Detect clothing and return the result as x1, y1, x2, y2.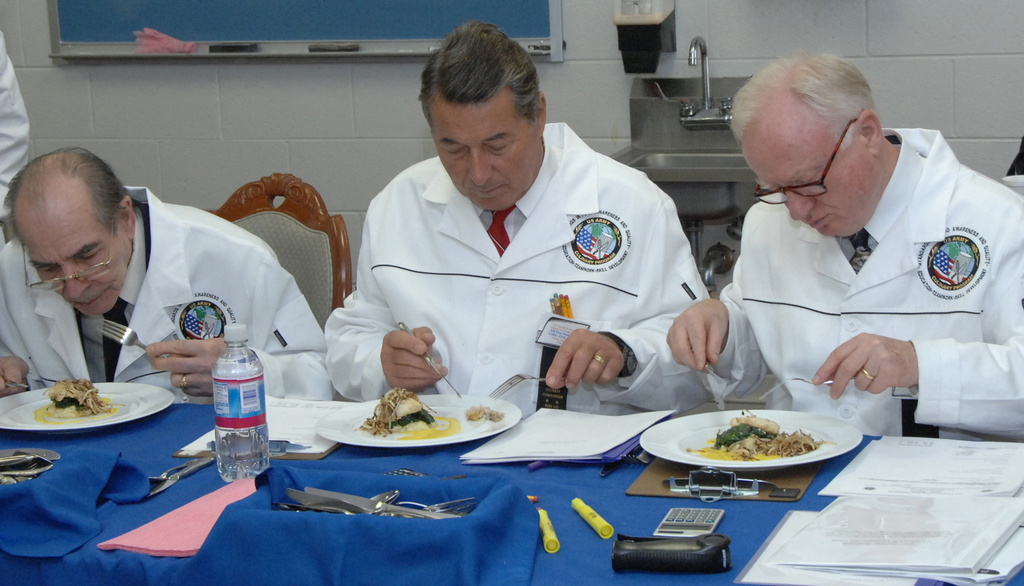
0, 30, 36, 205.
